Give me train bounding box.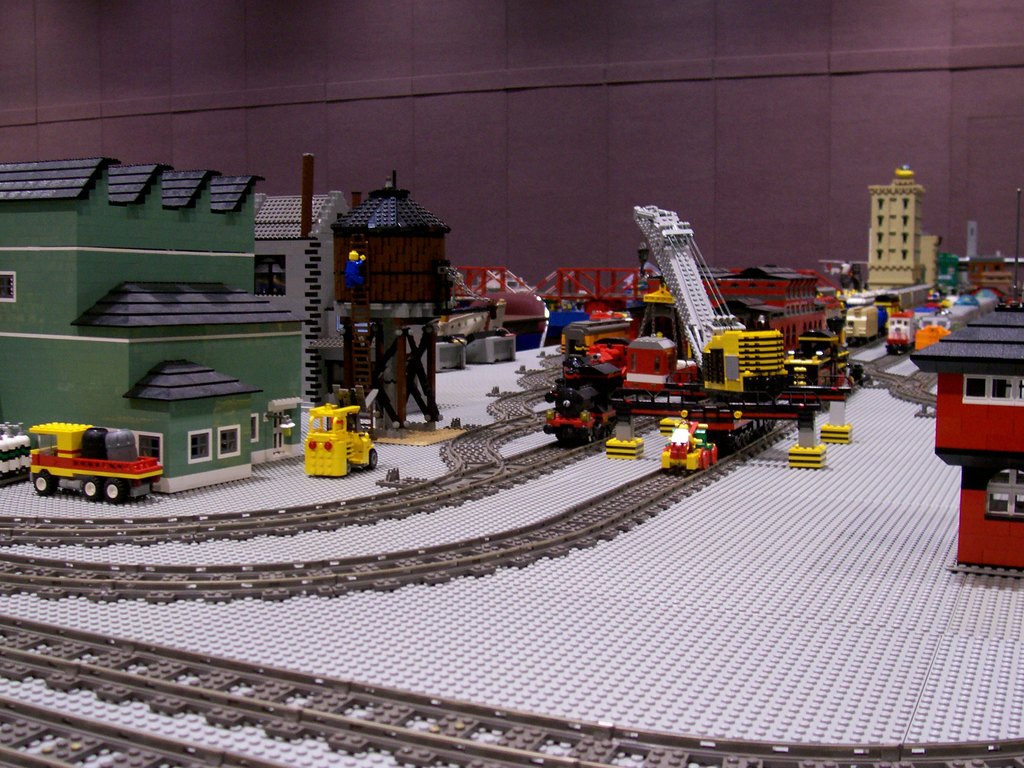
[541,350,625,451].
